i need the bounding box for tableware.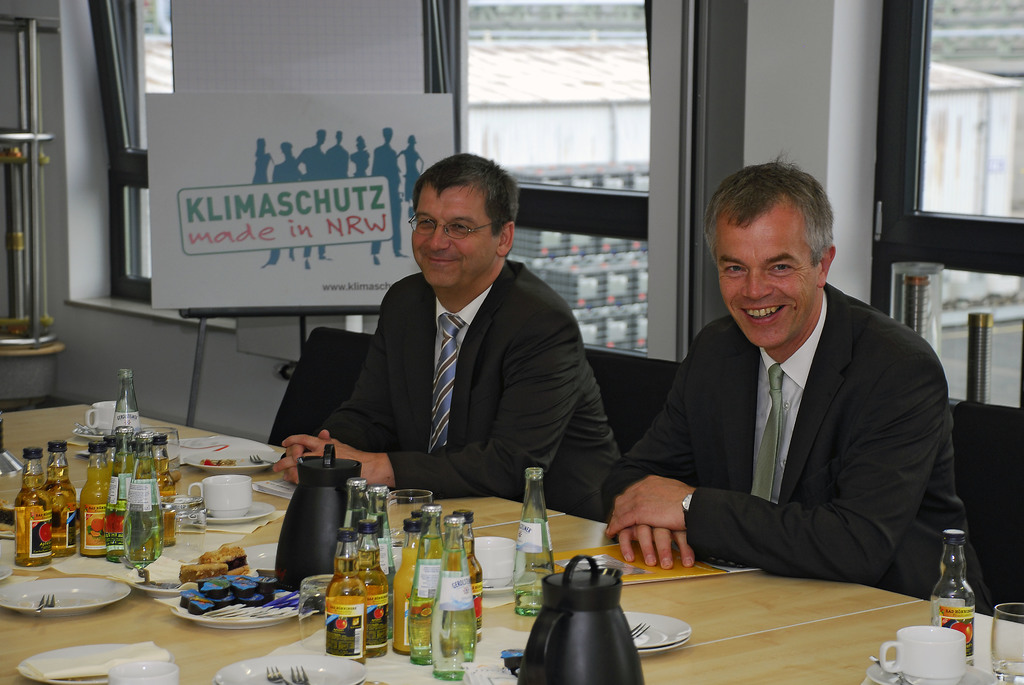
Here it is: x1=104, y1=657, x2=180, y2=684.
